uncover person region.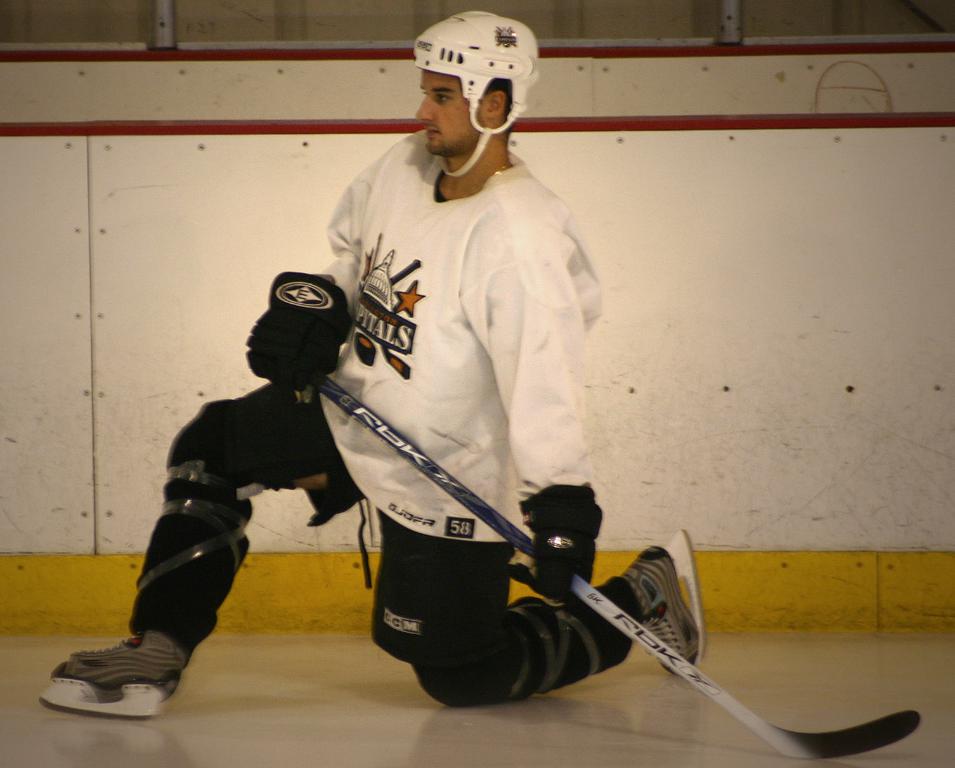
Uncovered: crop(44, 3, 711, 725).
